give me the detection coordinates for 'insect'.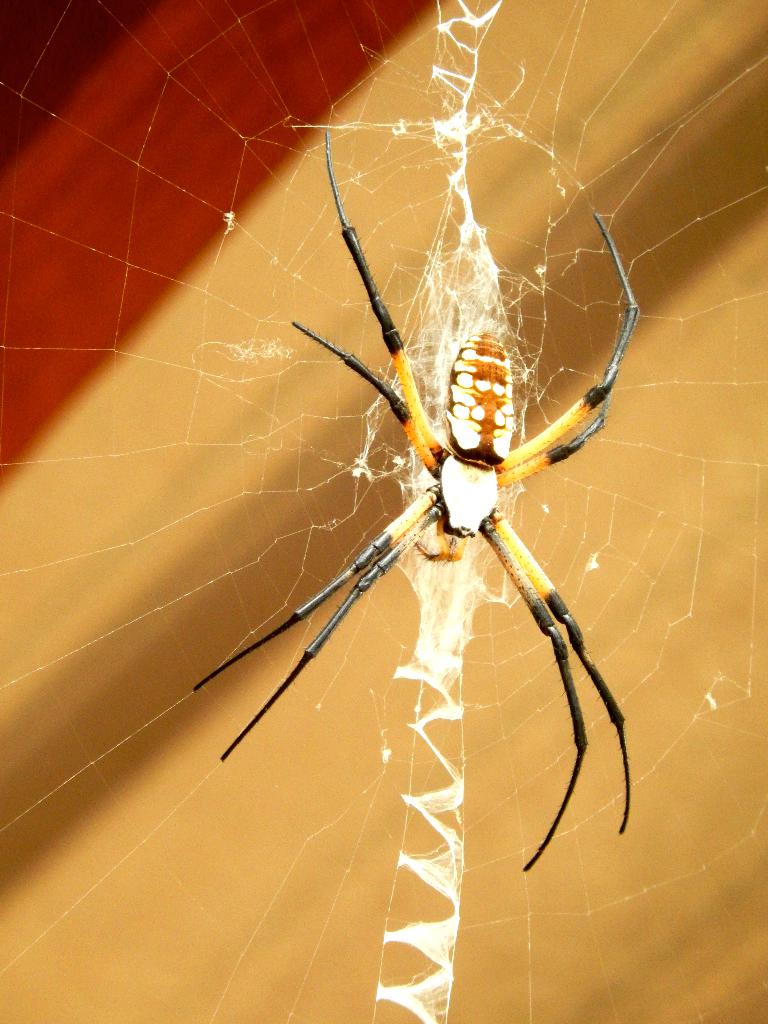
BBox(193, 134, 641, 872).
